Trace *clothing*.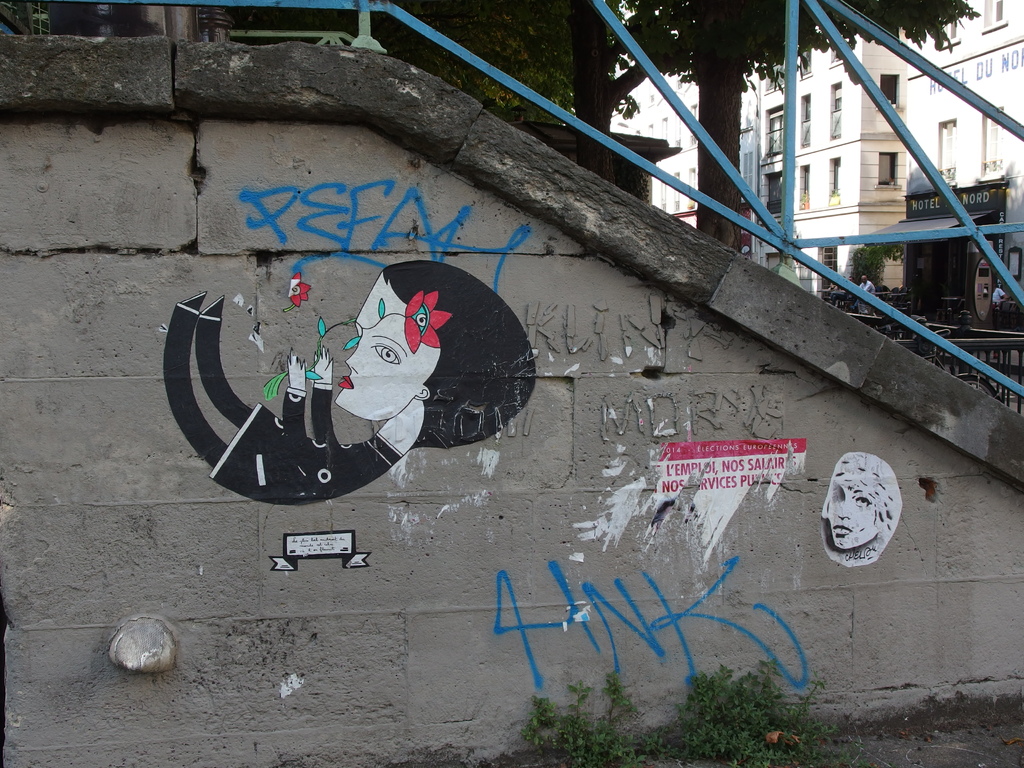
Traced to BBox(208, 379, 402, 507).
